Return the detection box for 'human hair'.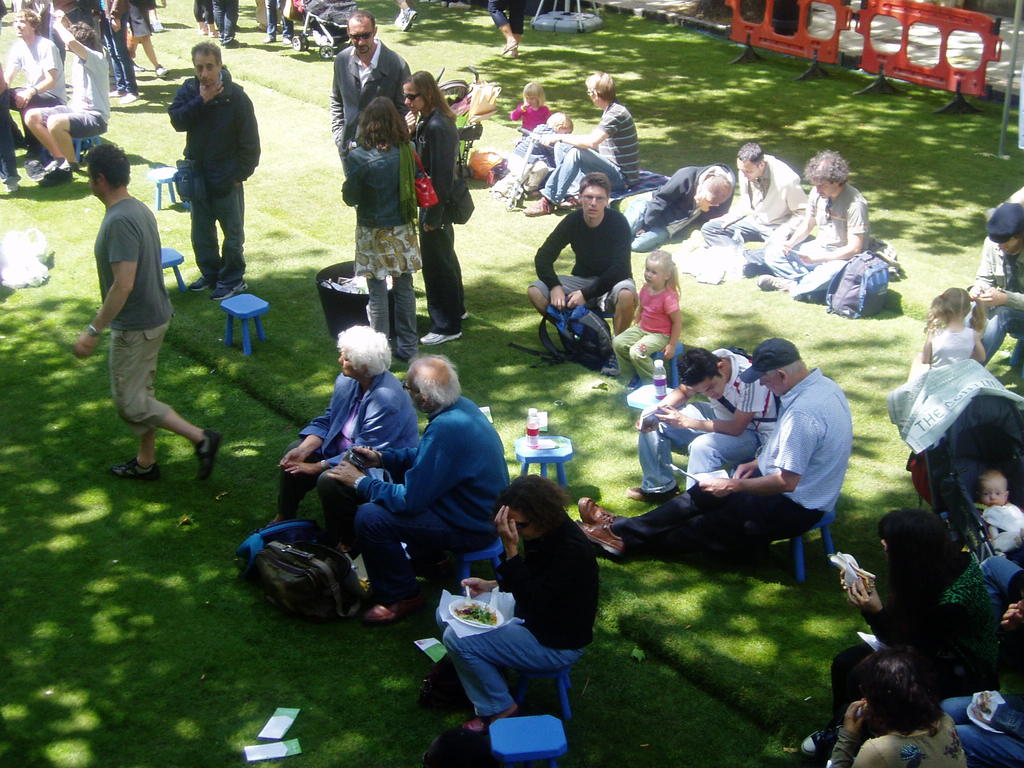
crop(586, 74, 615, 102).
